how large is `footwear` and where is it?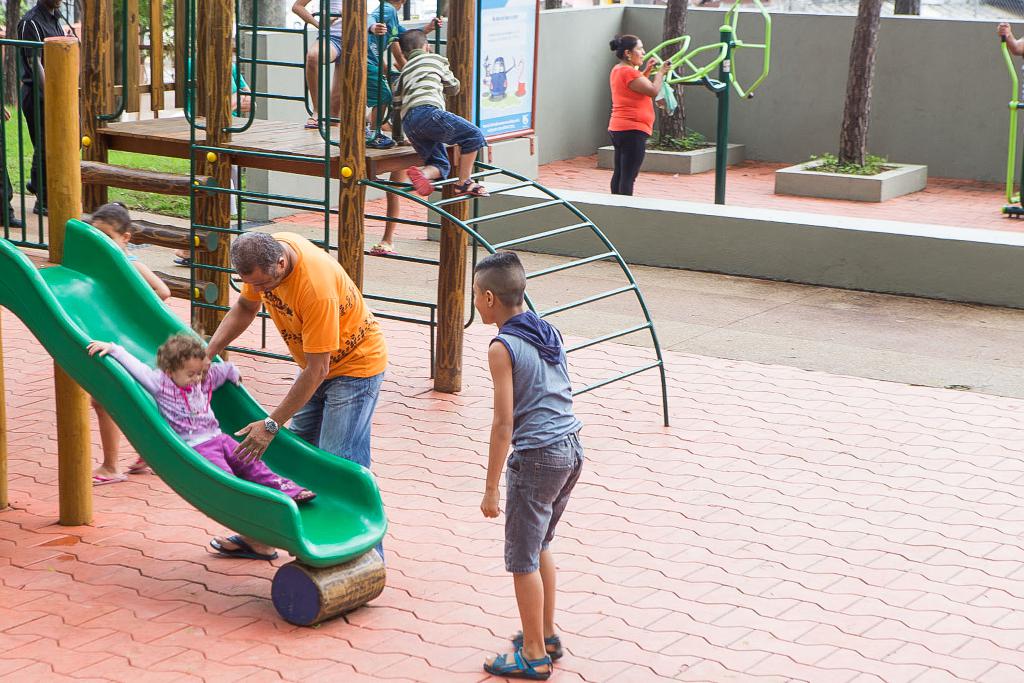
Bounding box: bbox=[483, 650, 554, 682].
